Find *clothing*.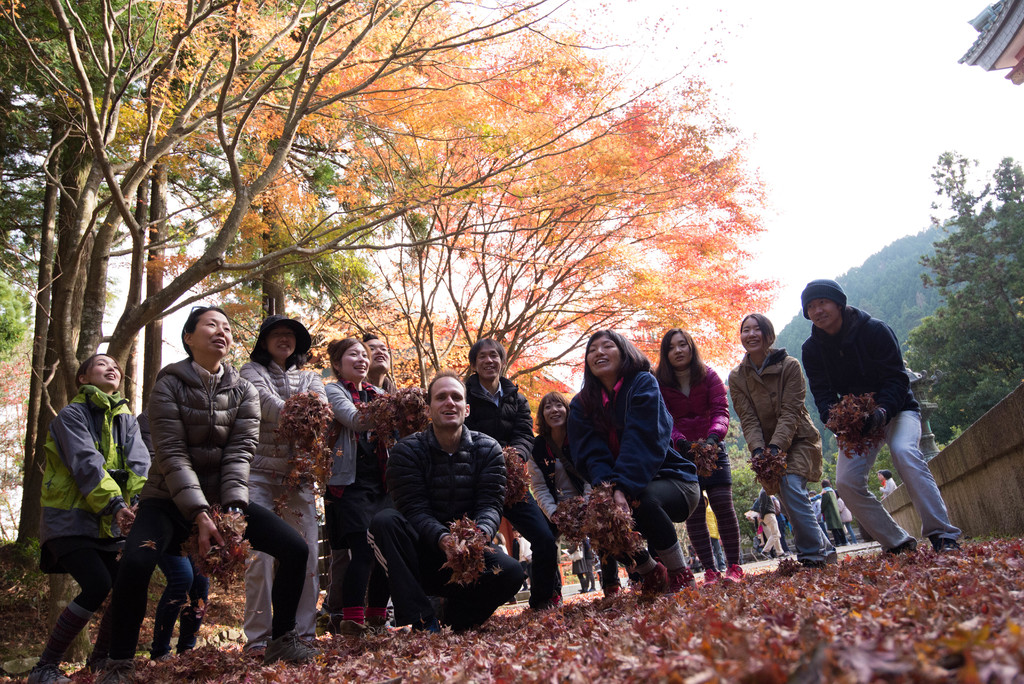
BBox(232, 354, 335, 649).
